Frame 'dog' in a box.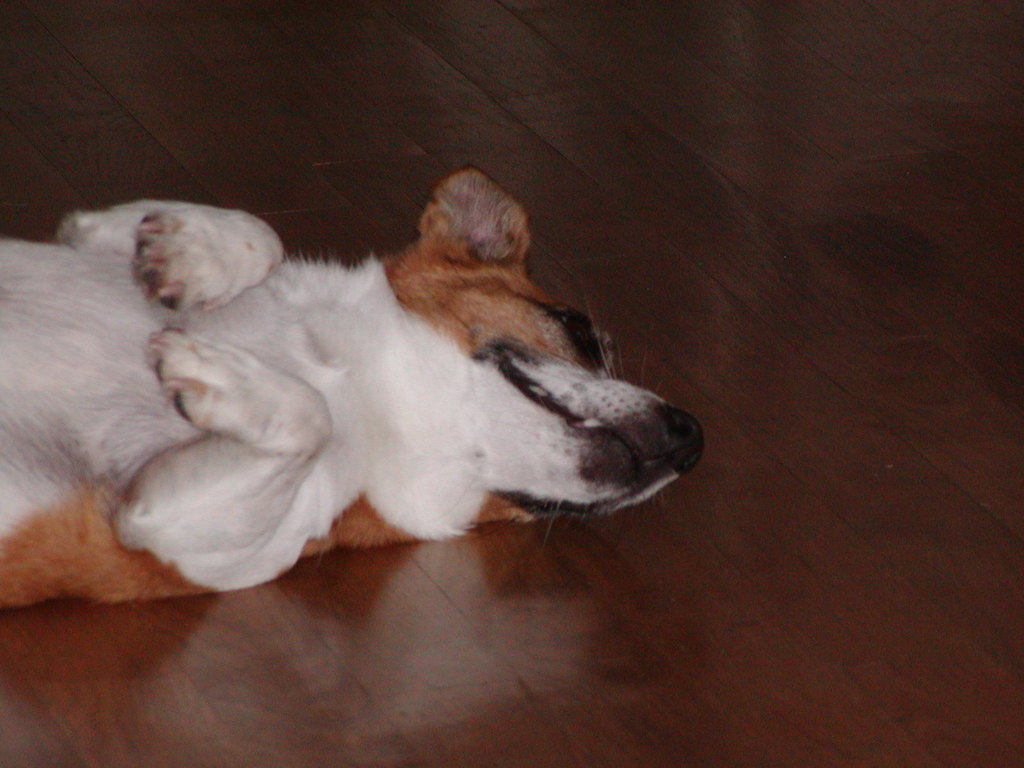
<bbox>0, 164, 703, 605</bbox>.
